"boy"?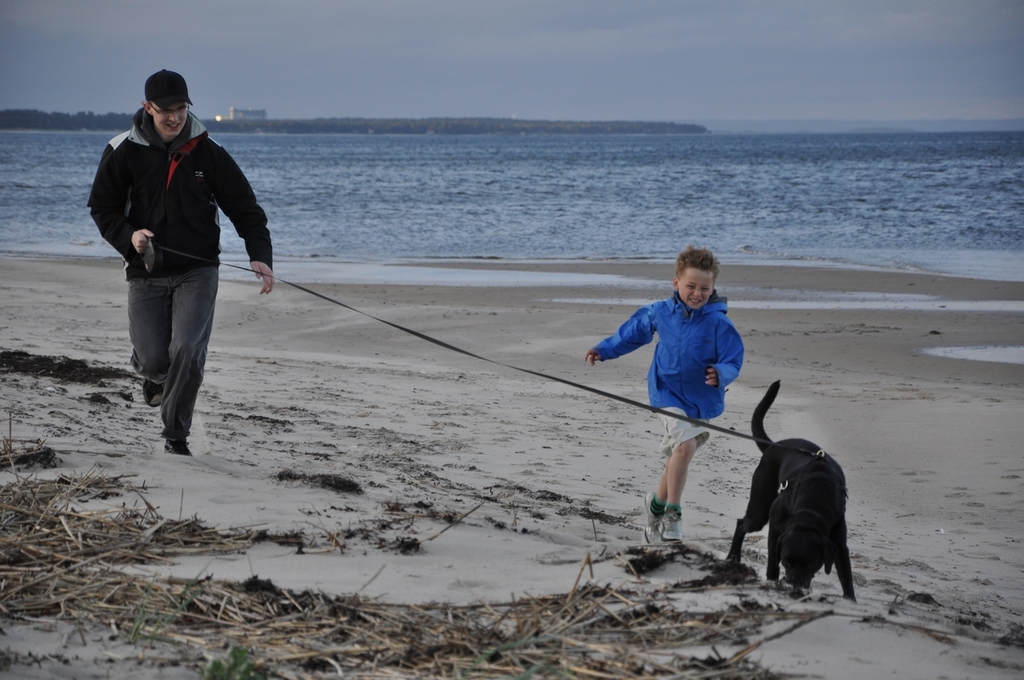
{"left": 594, "top": 236, "right": 766, "bottom": 542}
